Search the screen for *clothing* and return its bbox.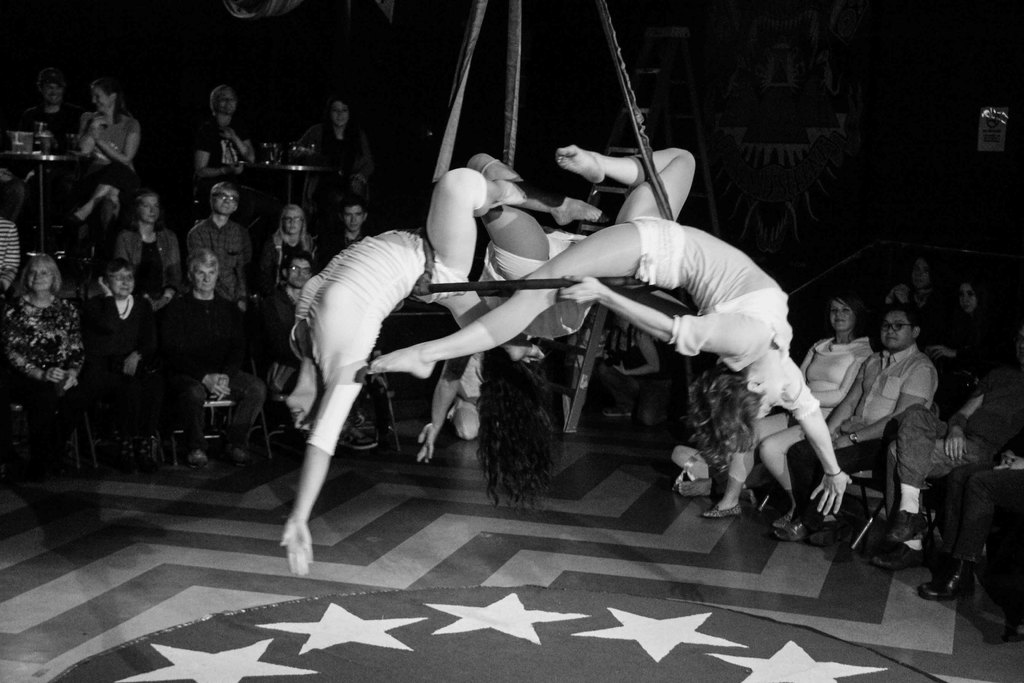
Found: [885, 372, 1023, 519].
